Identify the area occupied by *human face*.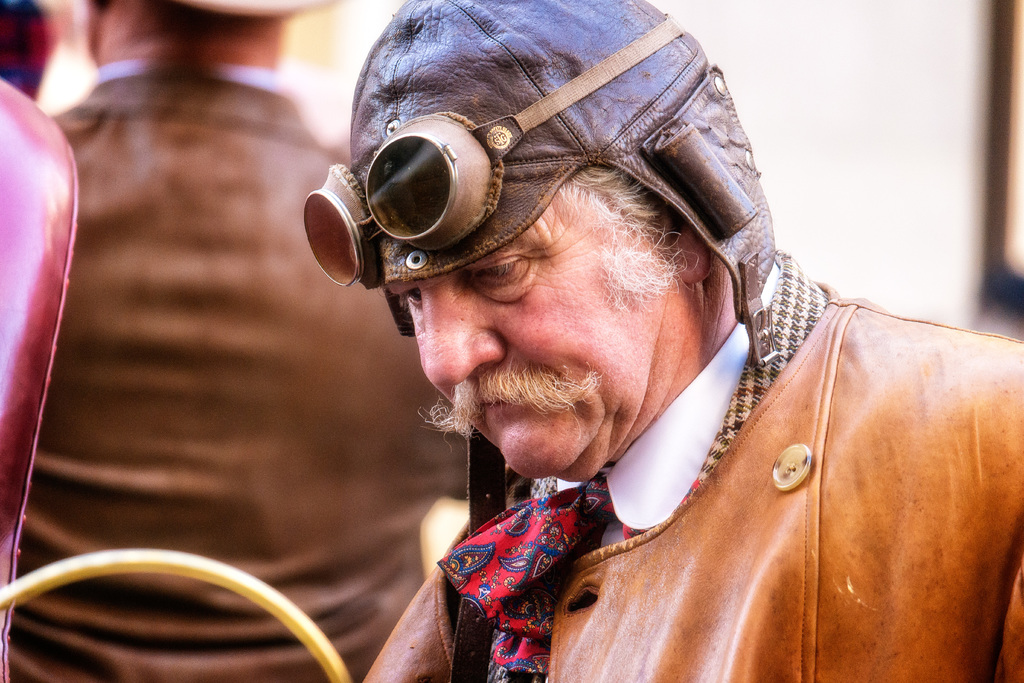
Area: x1=405 y1=189 x2=694 y2=474.
